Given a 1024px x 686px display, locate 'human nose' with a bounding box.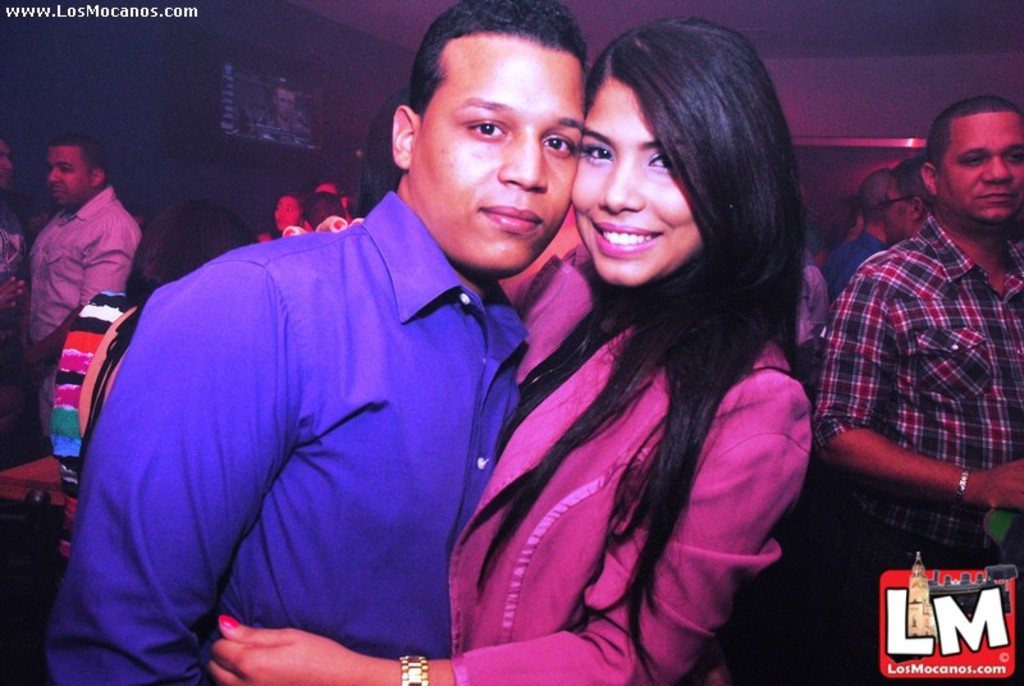
Located: x1=977, y1=155, x2=1014, y2=184.
